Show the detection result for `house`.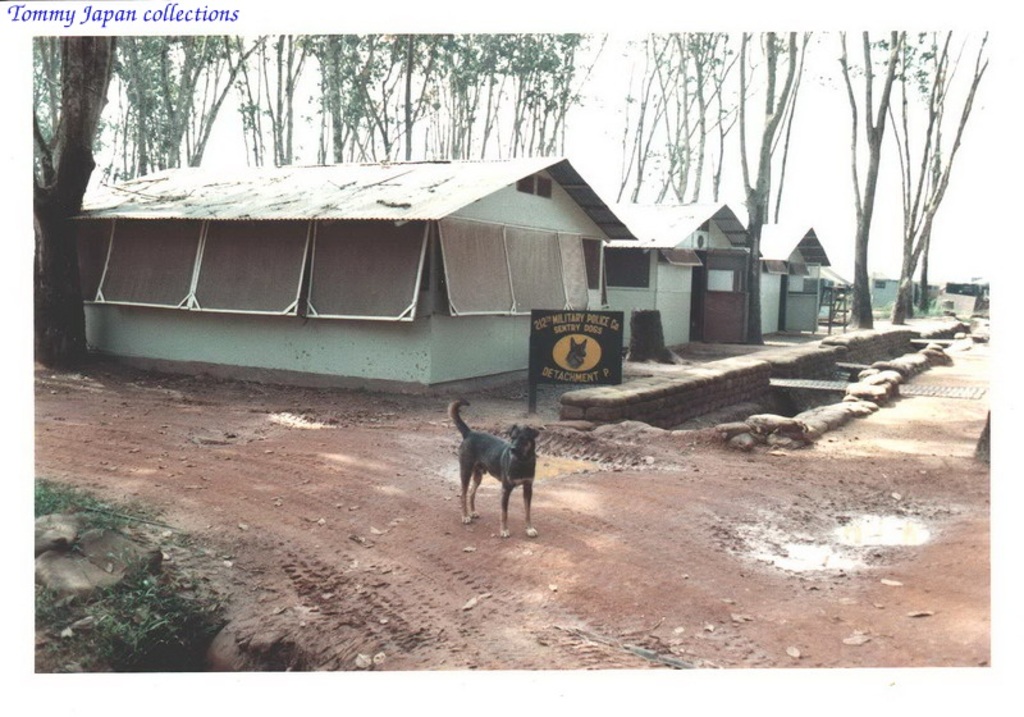
left=579, top=202, right=759, bottom=351.
